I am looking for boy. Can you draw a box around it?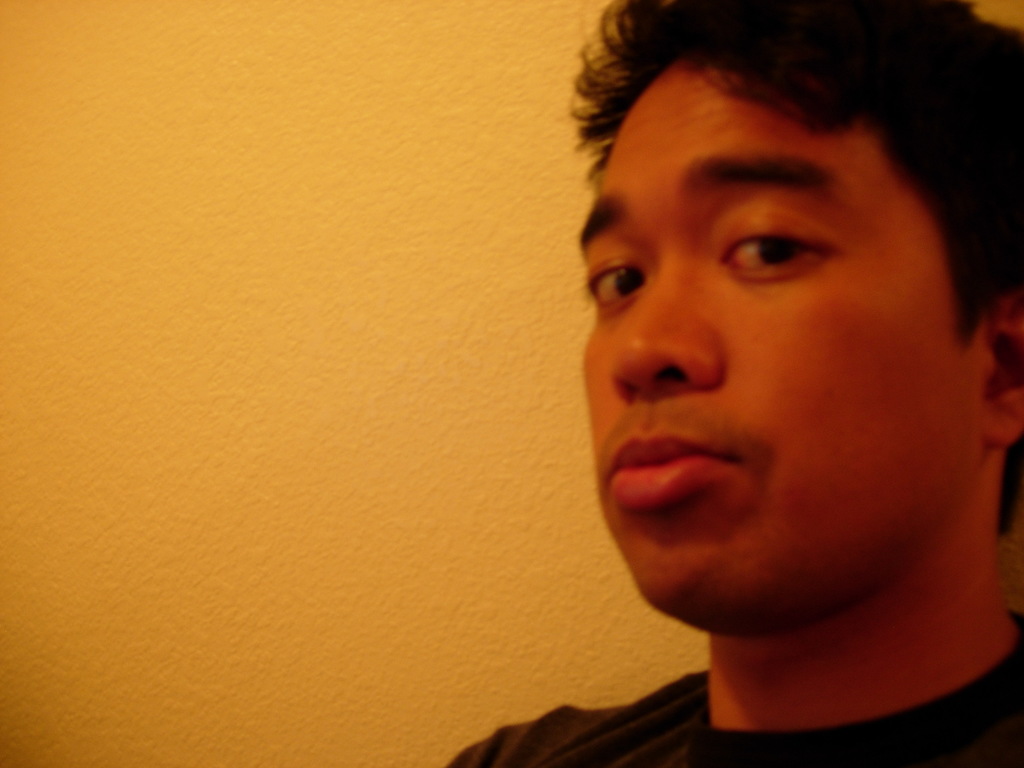
Sure, the bounding box is locate(491, 0, 1023, 767).
